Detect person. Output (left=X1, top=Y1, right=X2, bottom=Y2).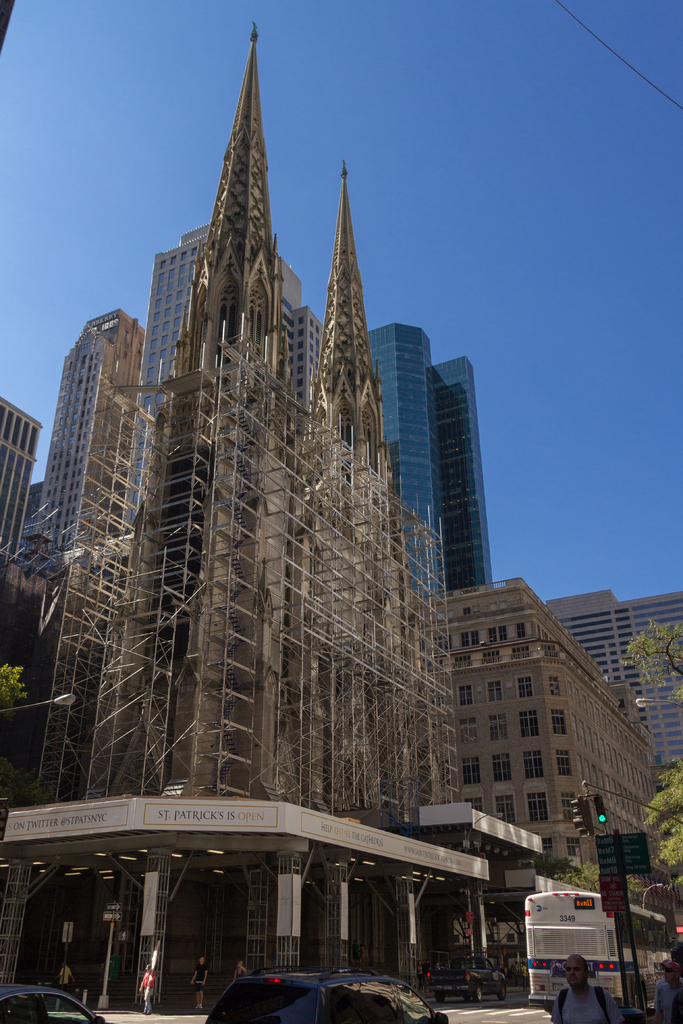
(left=60, top=956, right=74, bottom=988).
